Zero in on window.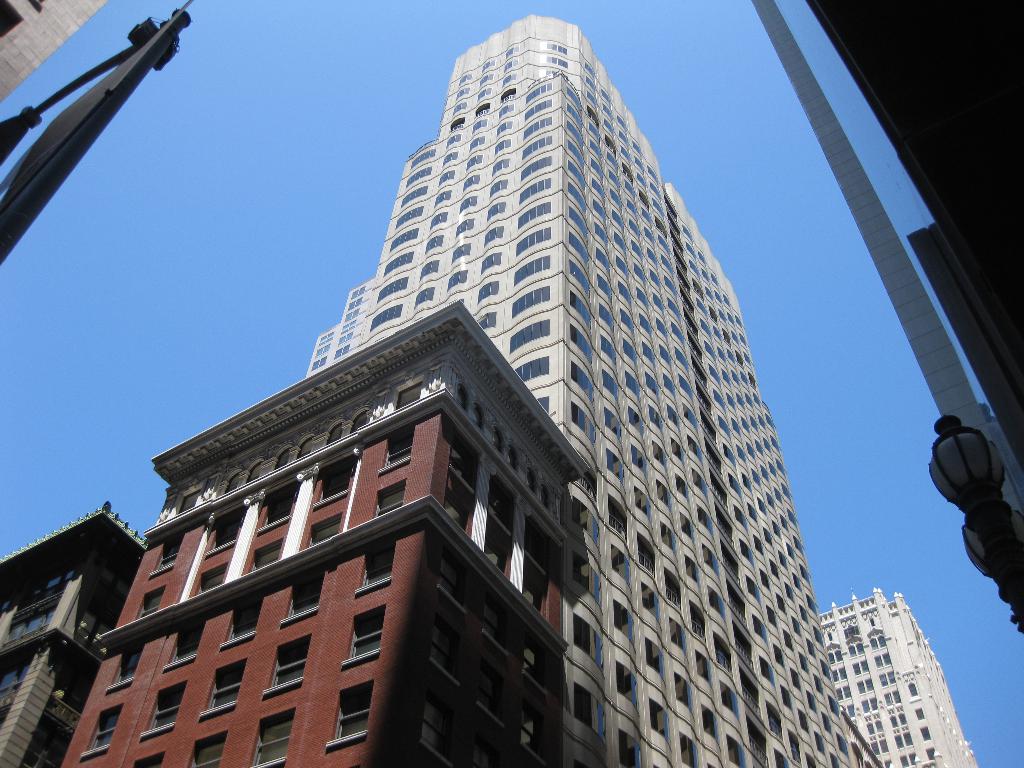
Zeroed in: select_region(151, 531, 189, 575).
